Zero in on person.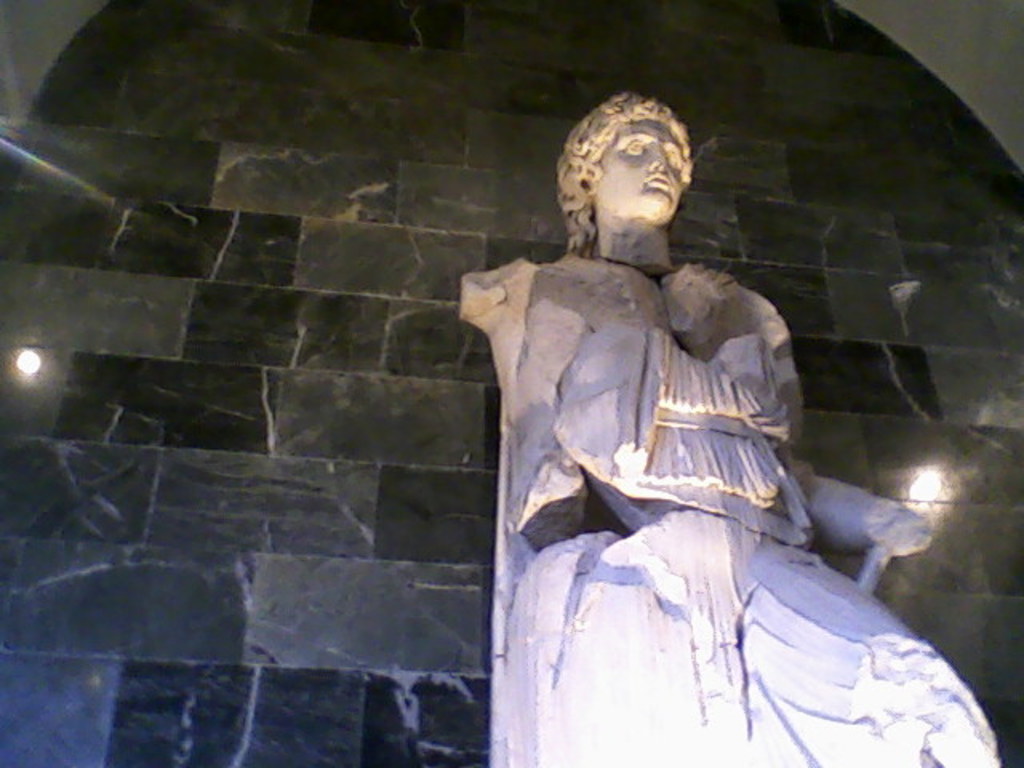
Zeroed in: select_region(466, 94, 962, 742).
